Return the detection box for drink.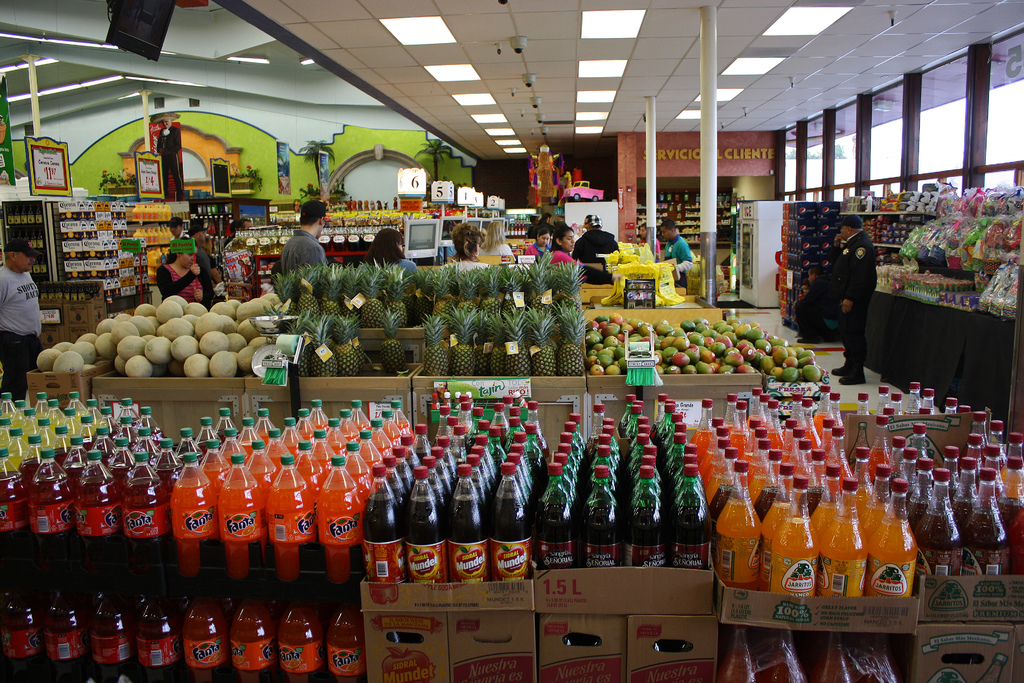
select_region(38, 421, 58, 450).
